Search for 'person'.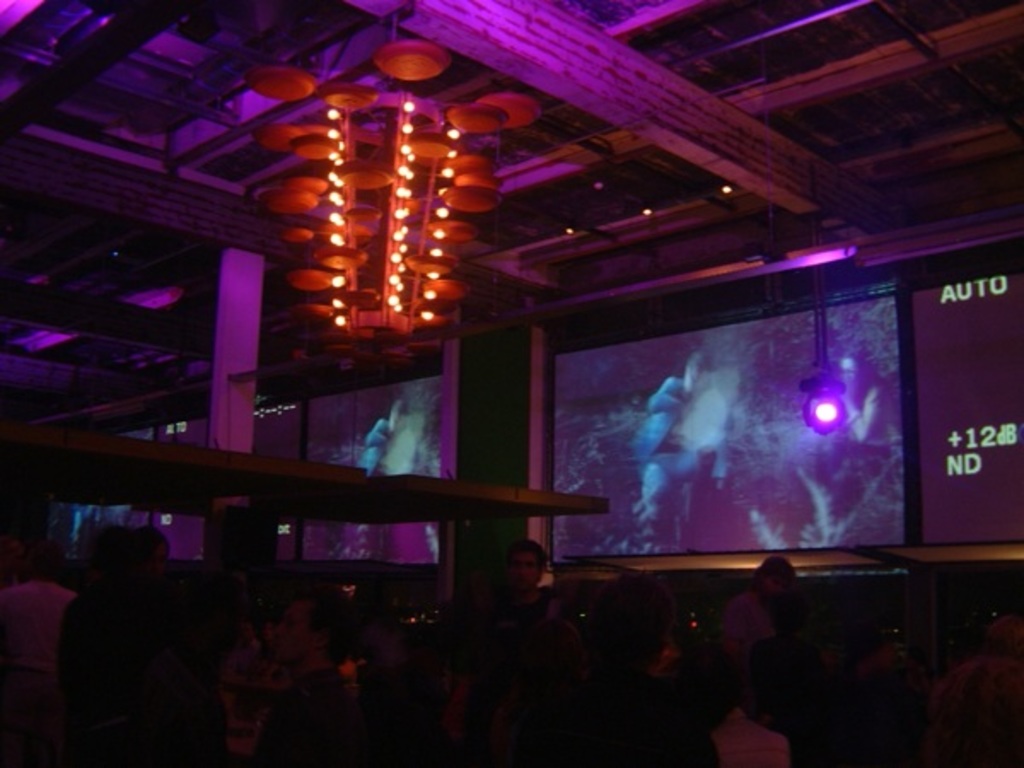
Found at bbox(358, 399, 416, 478).
